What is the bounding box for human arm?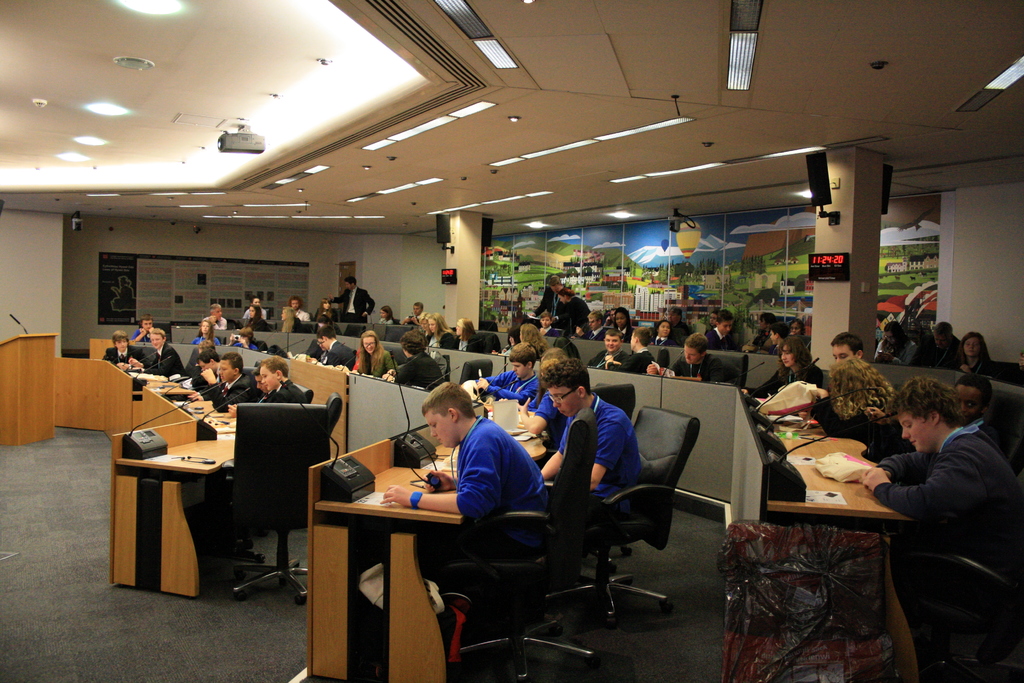
<bbox>322, 288, 344, 306</bbox>.
